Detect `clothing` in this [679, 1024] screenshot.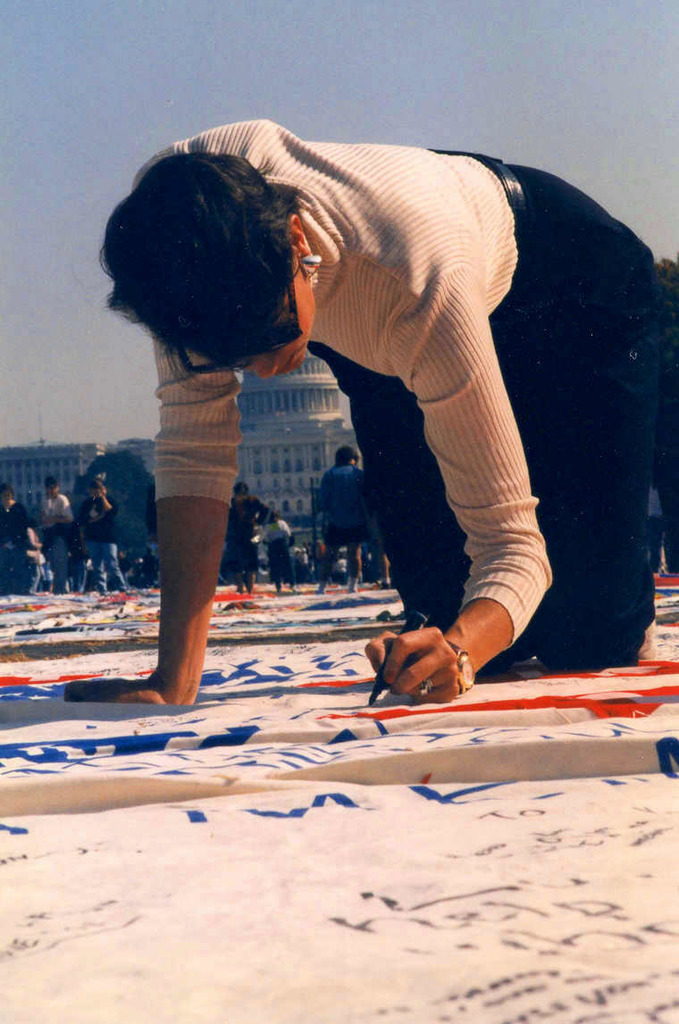
Detection: x1=647 y1=481 x2=665 y2=570.
